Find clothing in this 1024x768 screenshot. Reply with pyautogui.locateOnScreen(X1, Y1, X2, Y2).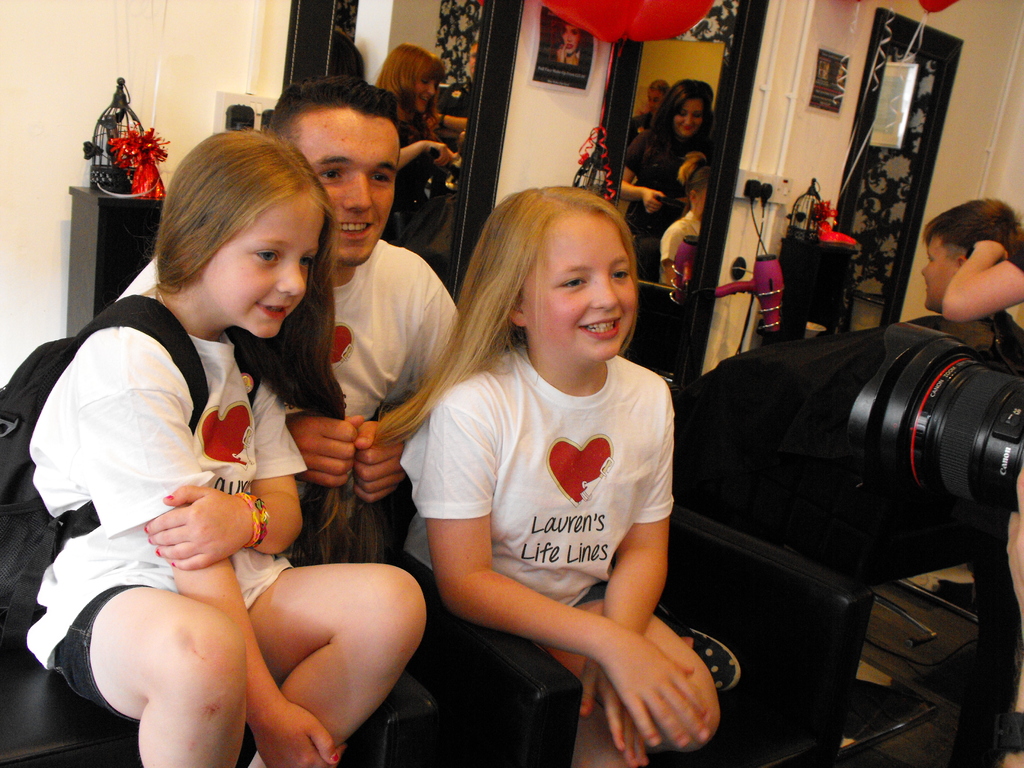
pyautogui.locateOnScreen(655, 204, 707, 289).
